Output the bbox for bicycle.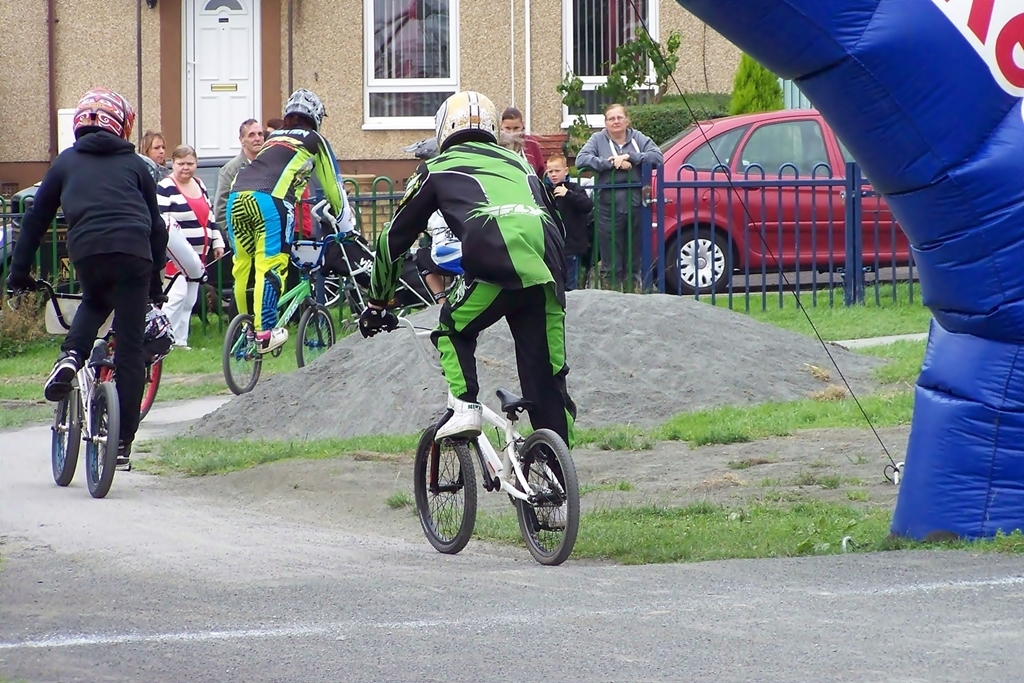
crop(78, 259, 204, 432).
